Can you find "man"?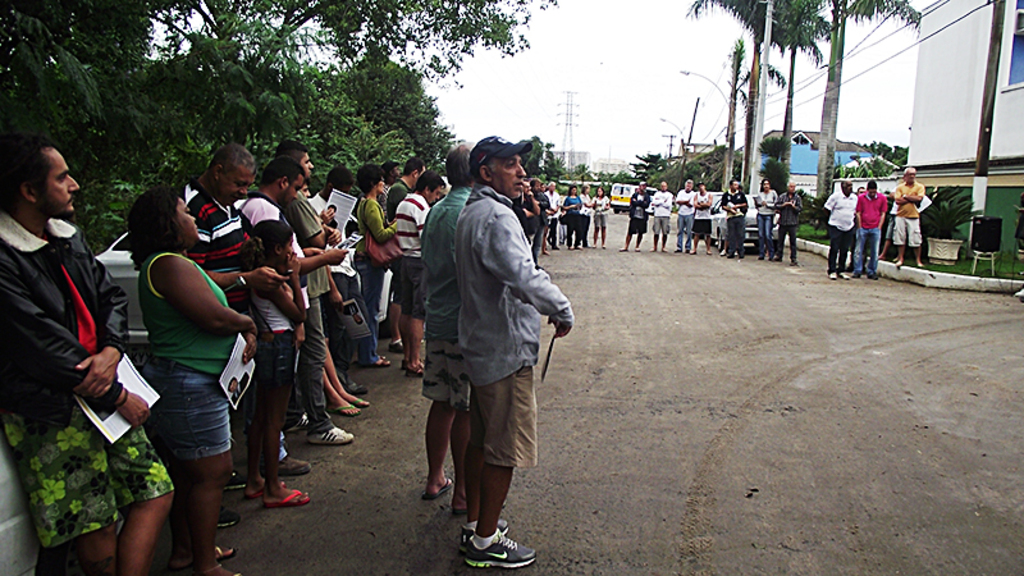
Yes, bounding box: detection(824, 179, 859, 279).
